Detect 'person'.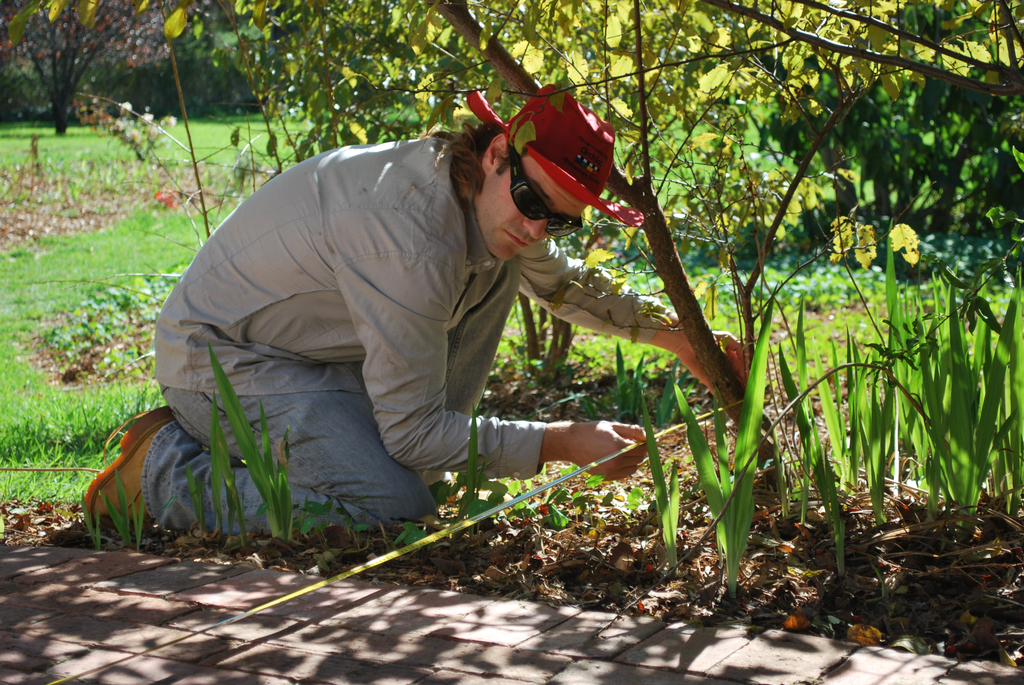
Detected at Rect(77, 88, 764, 533).
